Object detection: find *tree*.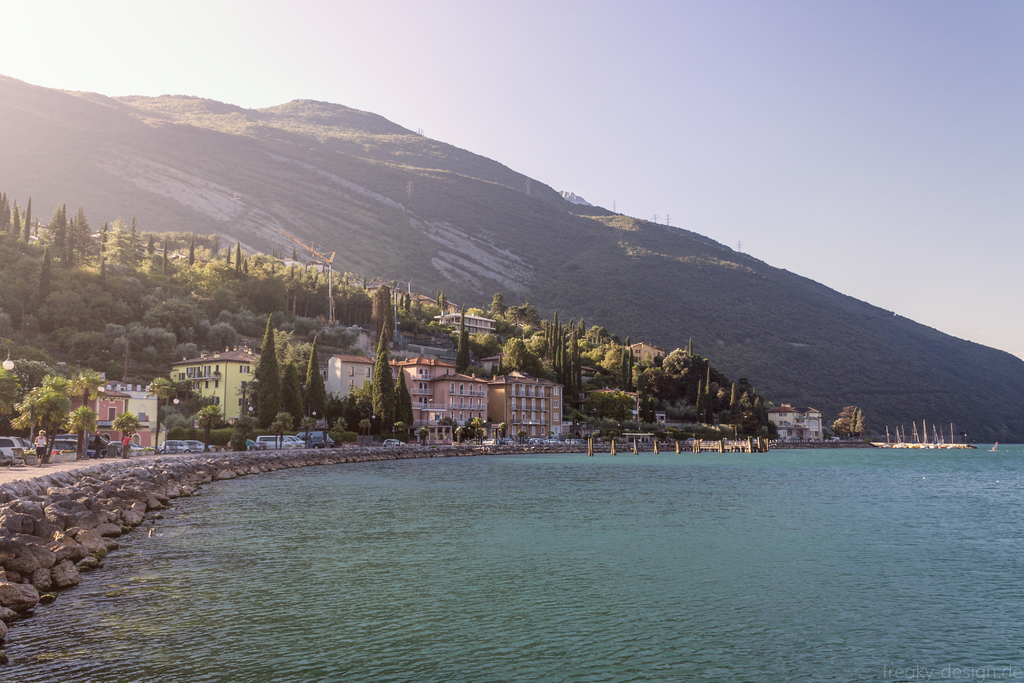
select_region(232, 243, 247, 279).
